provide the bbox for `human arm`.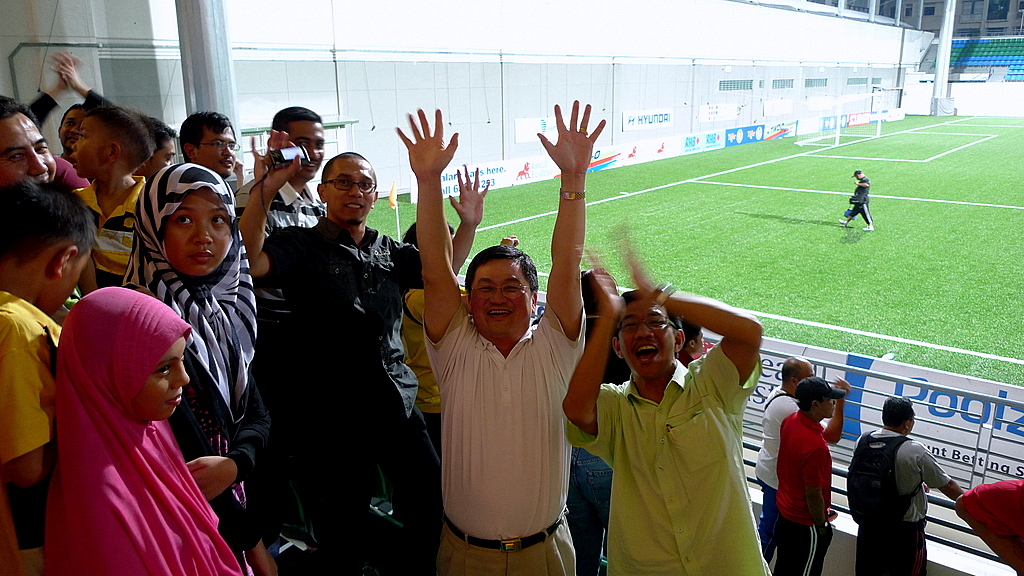
bbox=[28, 51, 85, 128].
